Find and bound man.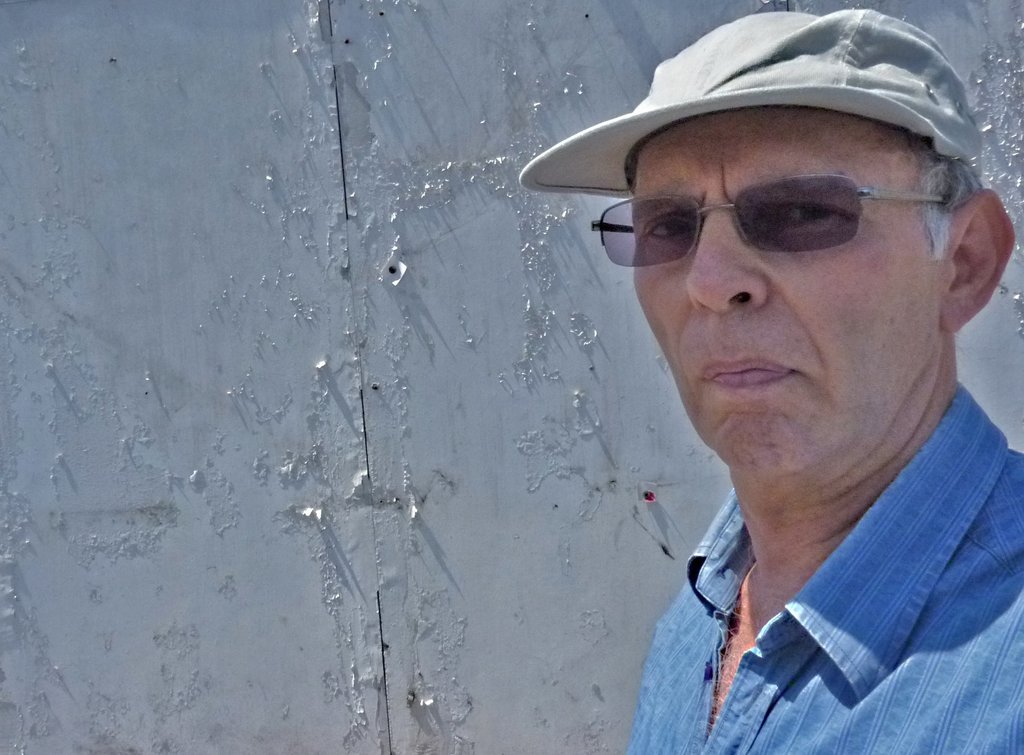
Bound: Rect(456, 0, 1023, 746).
